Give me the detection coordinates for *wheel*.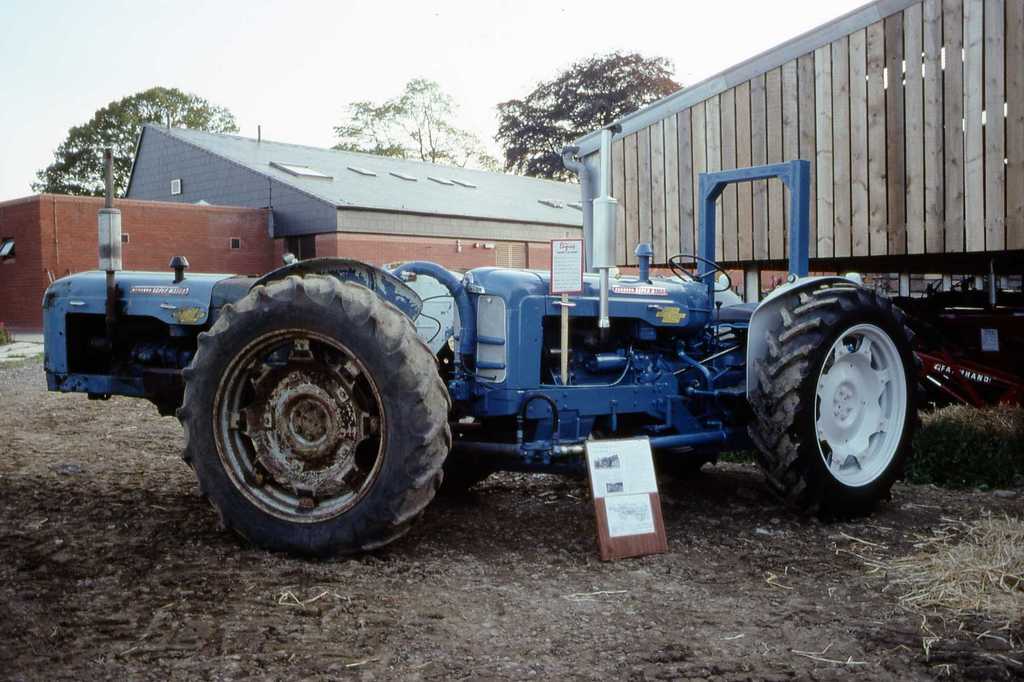
box(166, 273, 461, 560).
